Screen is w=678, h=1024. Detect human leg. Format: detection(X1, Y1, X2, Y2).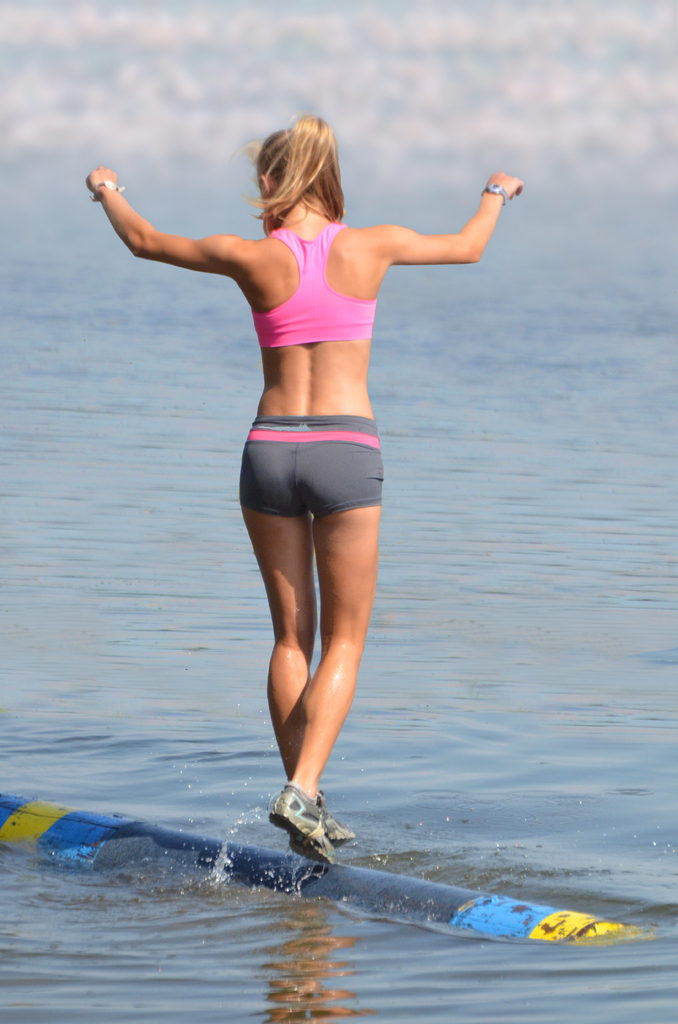
detection(300, 412, 385, 853).
